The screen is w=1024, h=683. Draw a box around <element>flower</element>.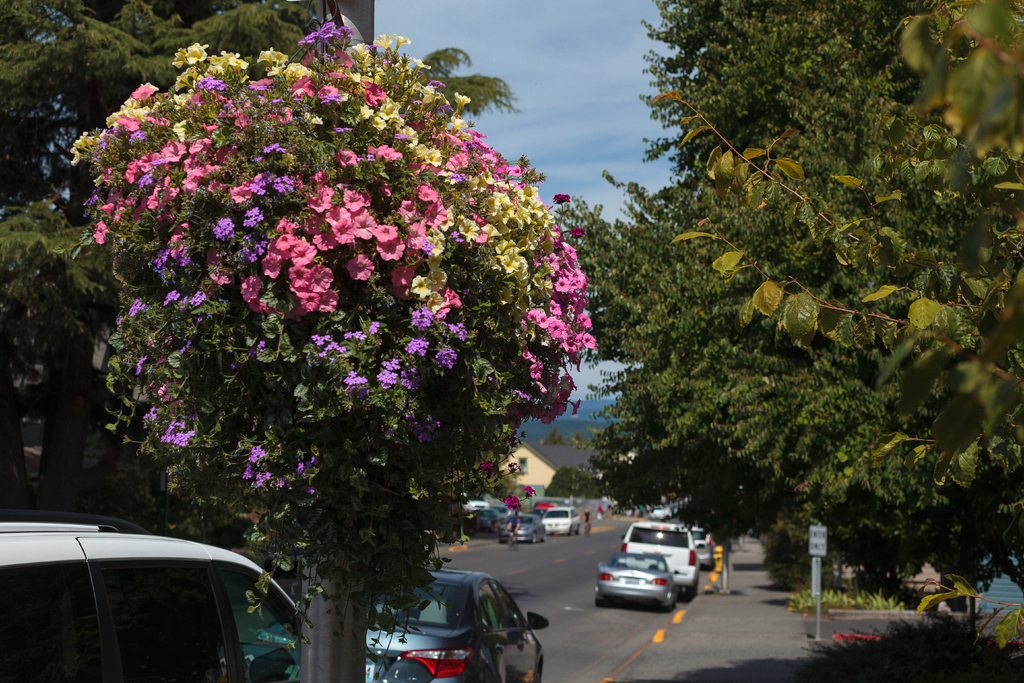
l=372, t=142, r=405, b=163.
